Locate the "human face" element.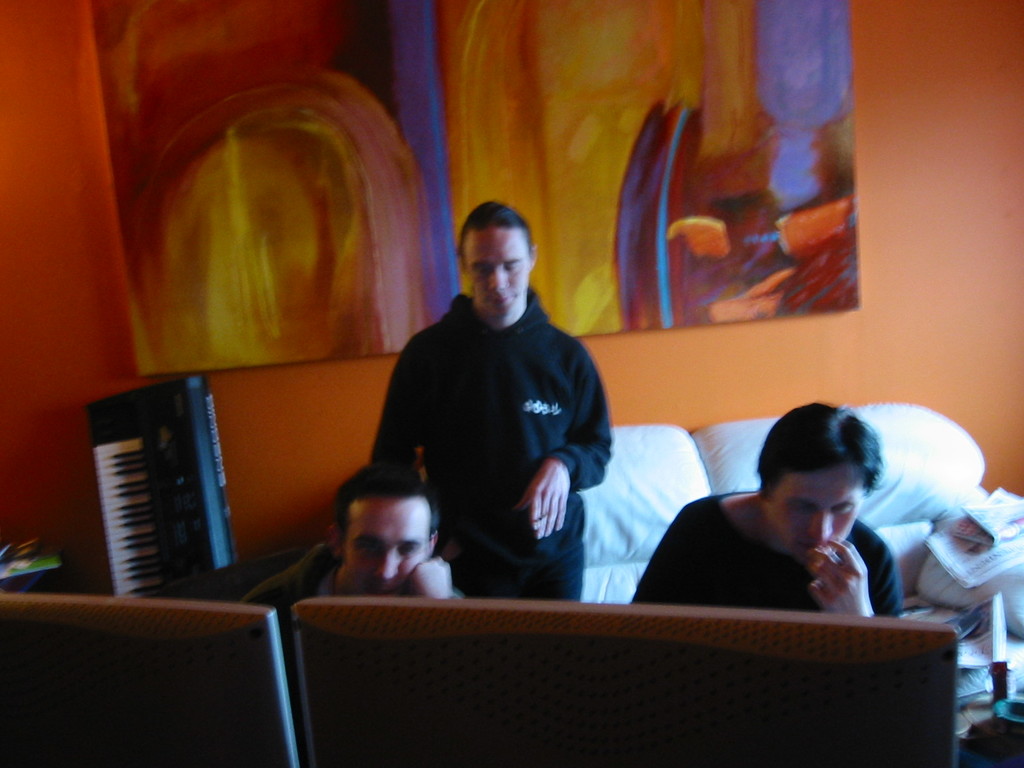
Element bbox: locate(764, 467, 856, 559).
